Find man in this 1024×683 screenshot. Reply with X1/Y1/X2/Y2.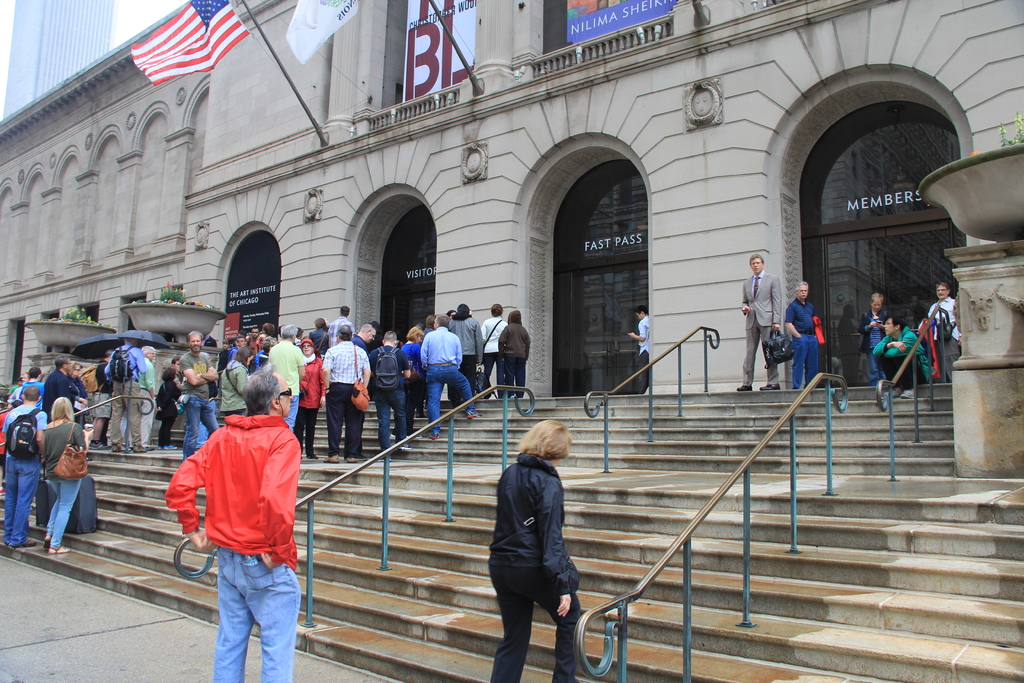
786/283/822/391.
